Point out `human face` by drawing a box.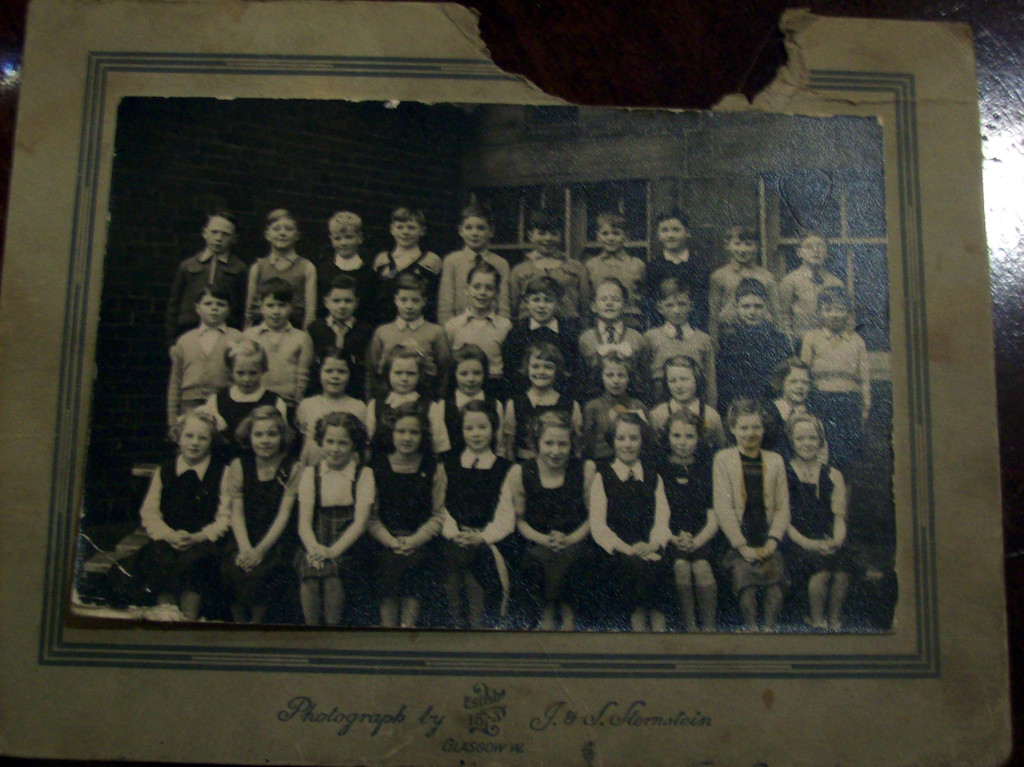
268, 215, 303, 243.
